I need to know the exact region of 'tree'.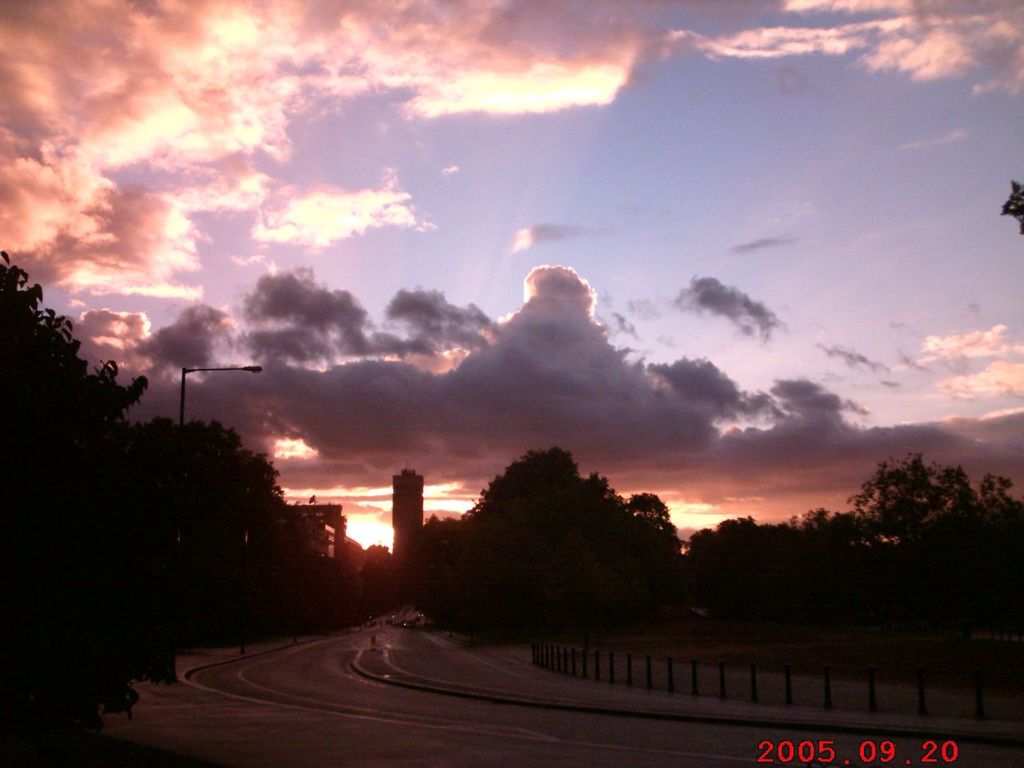
Region: (x1=440, y1=431, x2=664, y2=642).
